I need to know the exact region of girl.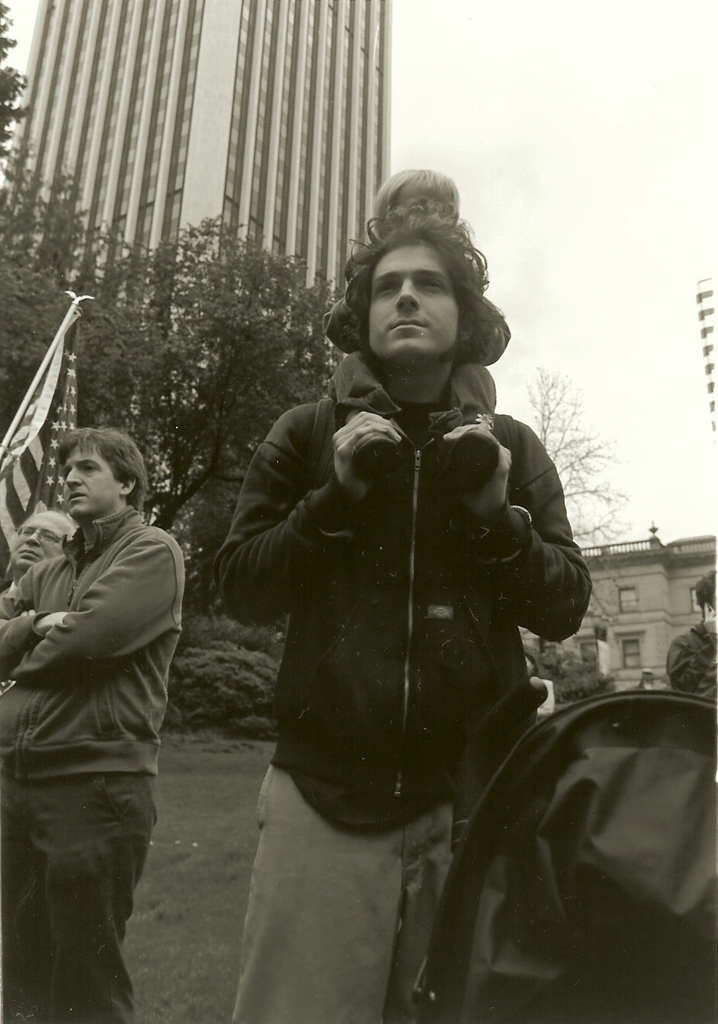
Region: bbox=[333, 165, 512, 493].
